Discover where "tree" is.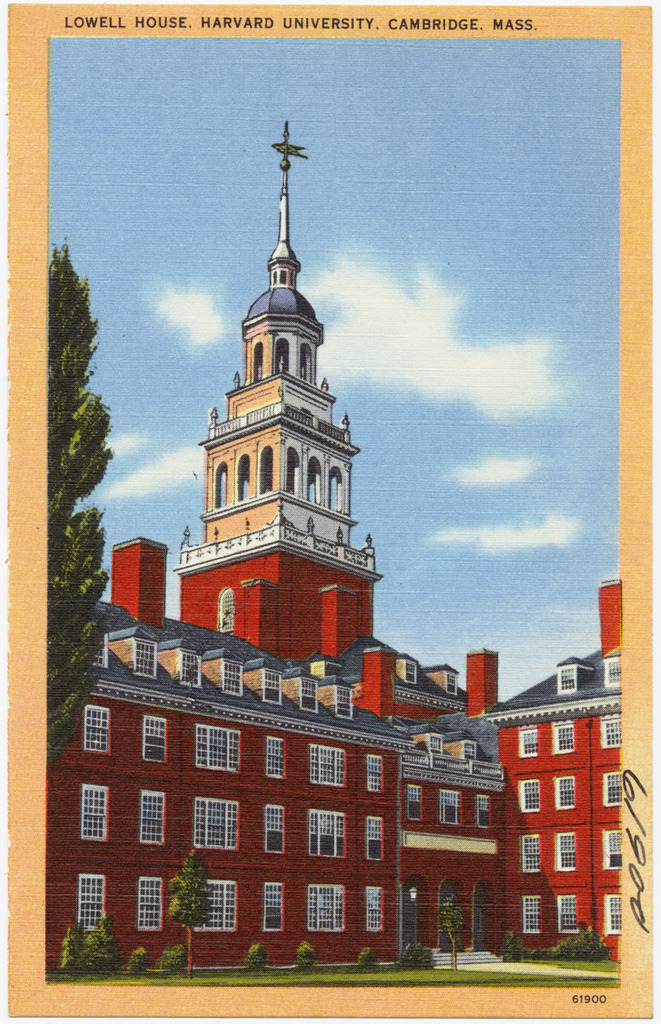
Discovered at 127,947,147,977.
